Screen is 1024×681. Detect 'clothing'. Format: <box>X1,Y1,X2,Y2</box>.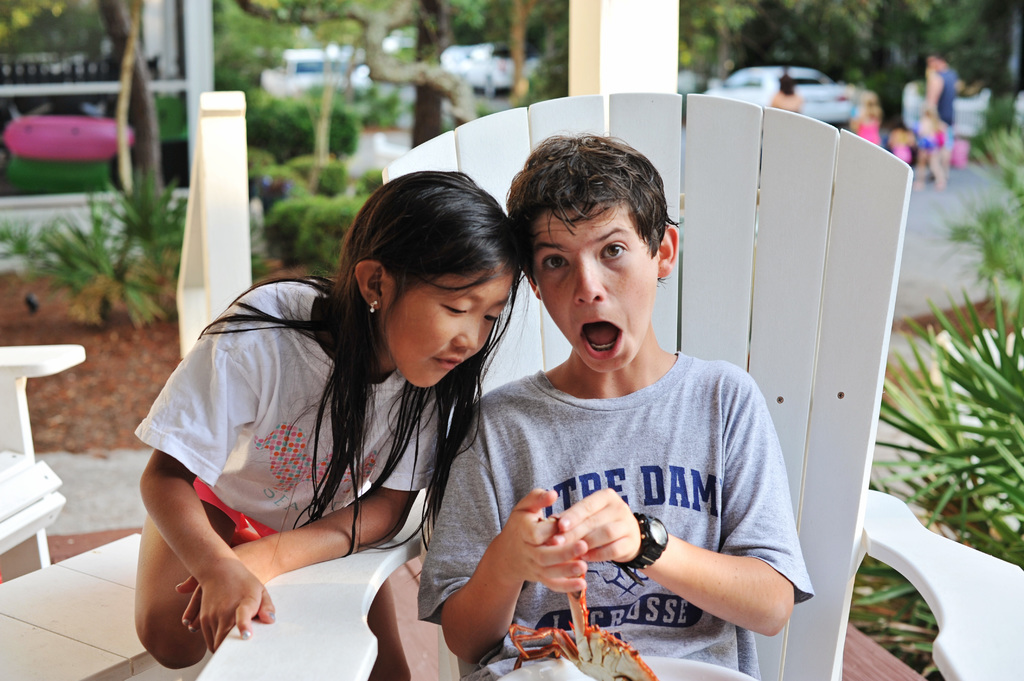
<box>130,280,442,545</box>.
